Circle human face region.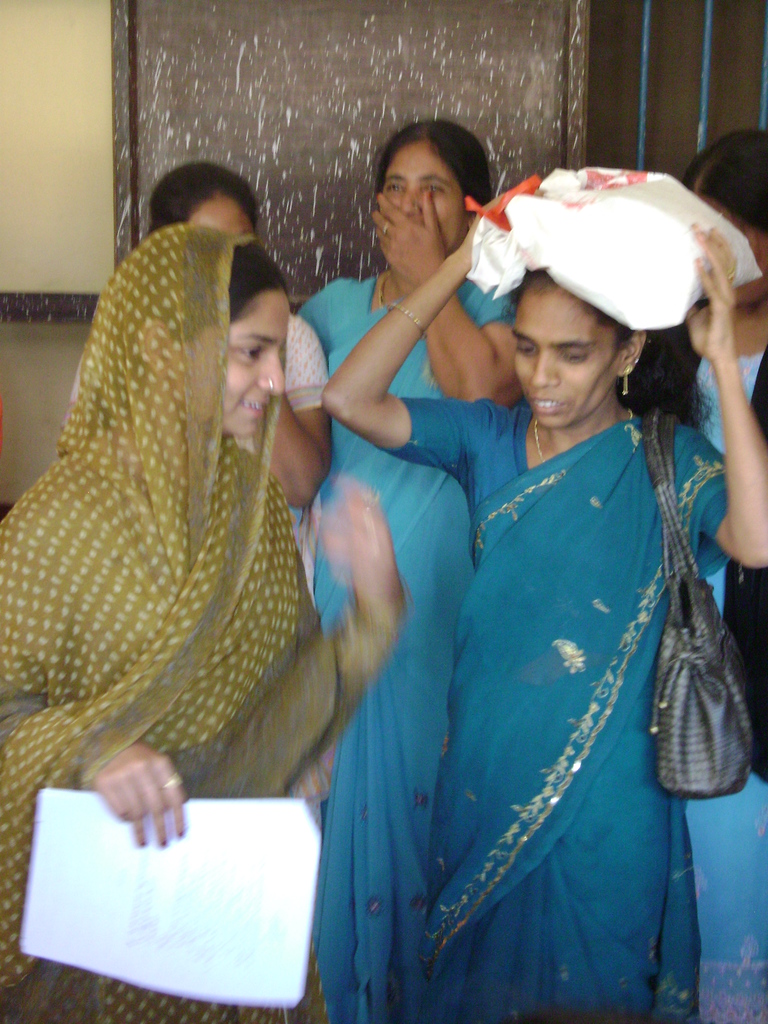
Region: bbox=(509, 269, 614, 438).
